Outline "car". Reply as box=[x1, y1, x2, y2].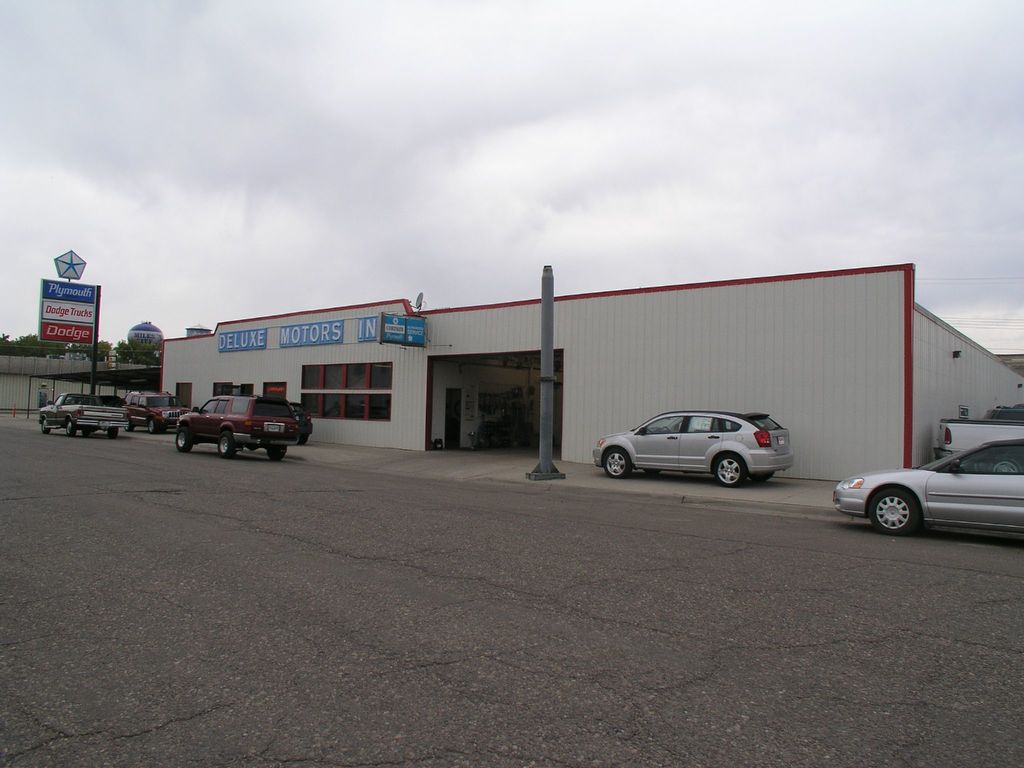
box=[600, 410, 802, 488].
